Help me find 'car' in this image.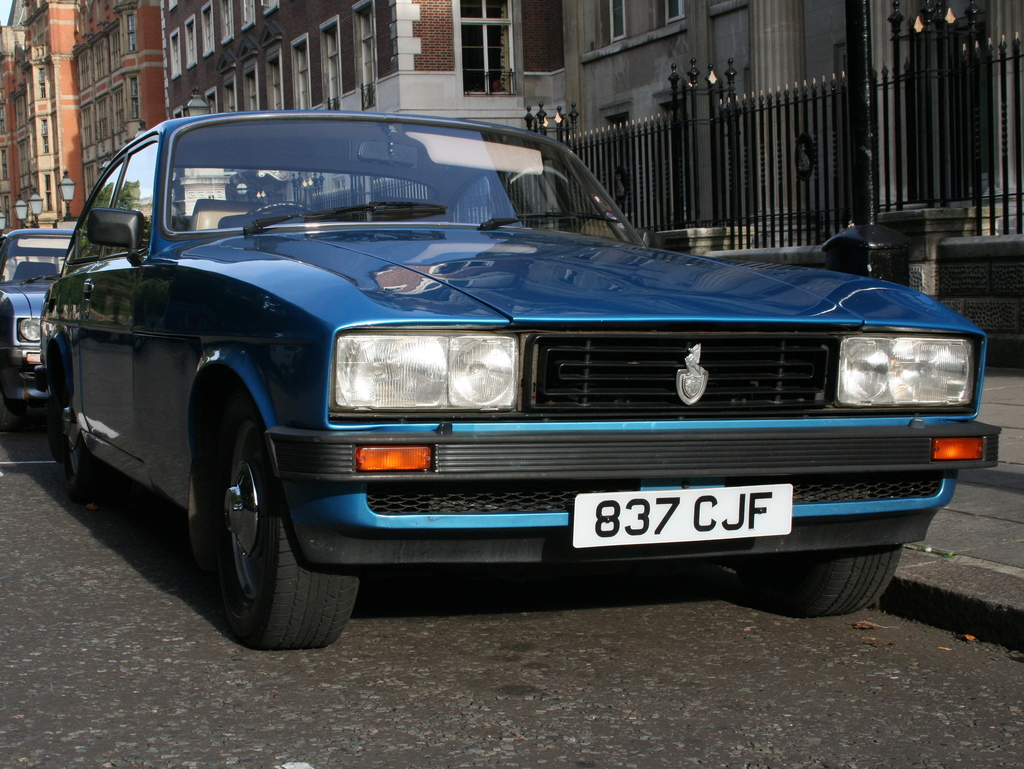
Found it: <box>0,223,83,436</box>.
